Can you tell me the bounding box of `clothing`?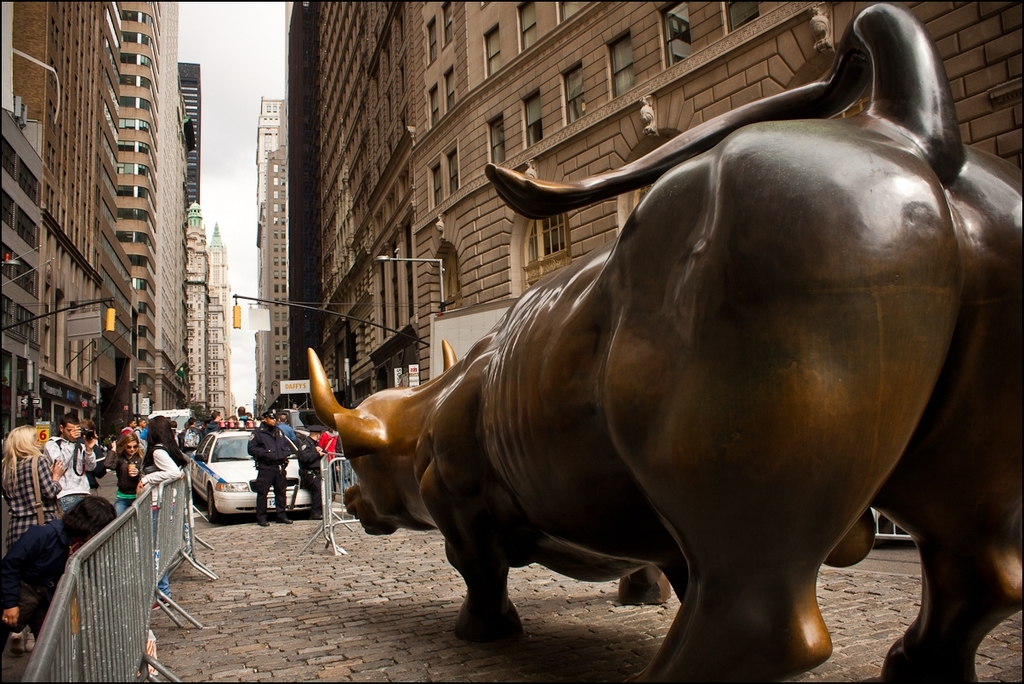
<bbox>52, 436, 94, 494</bbox>.
